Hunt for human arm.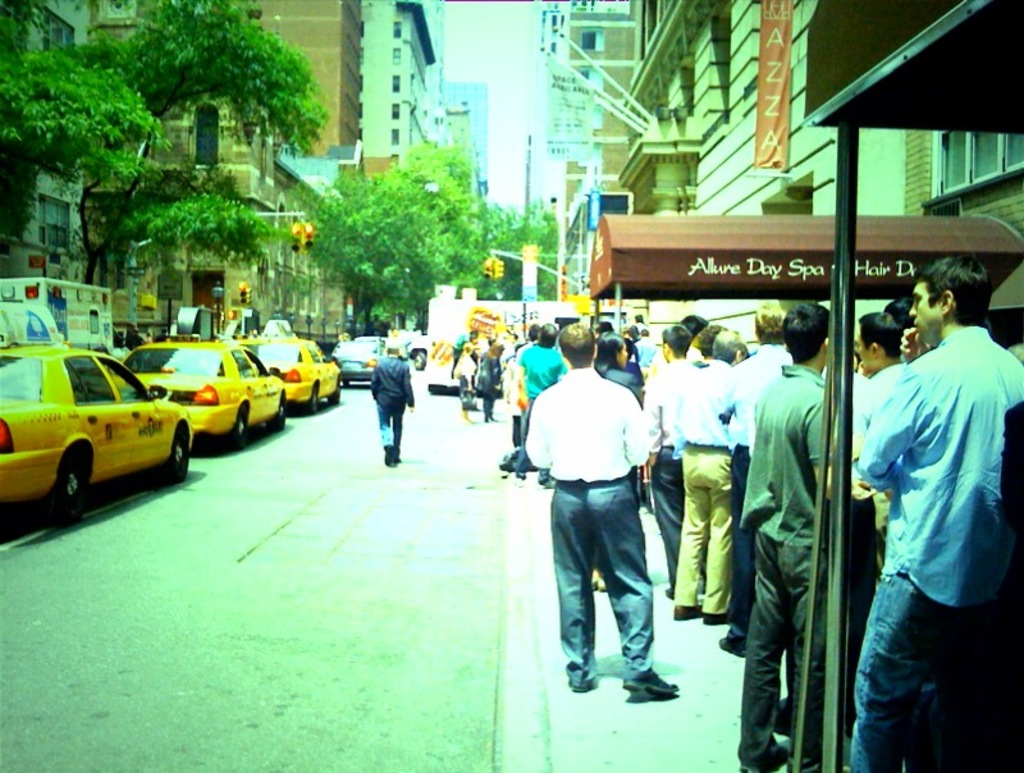
Hunted down at locate(520, 394, 552, 468).
